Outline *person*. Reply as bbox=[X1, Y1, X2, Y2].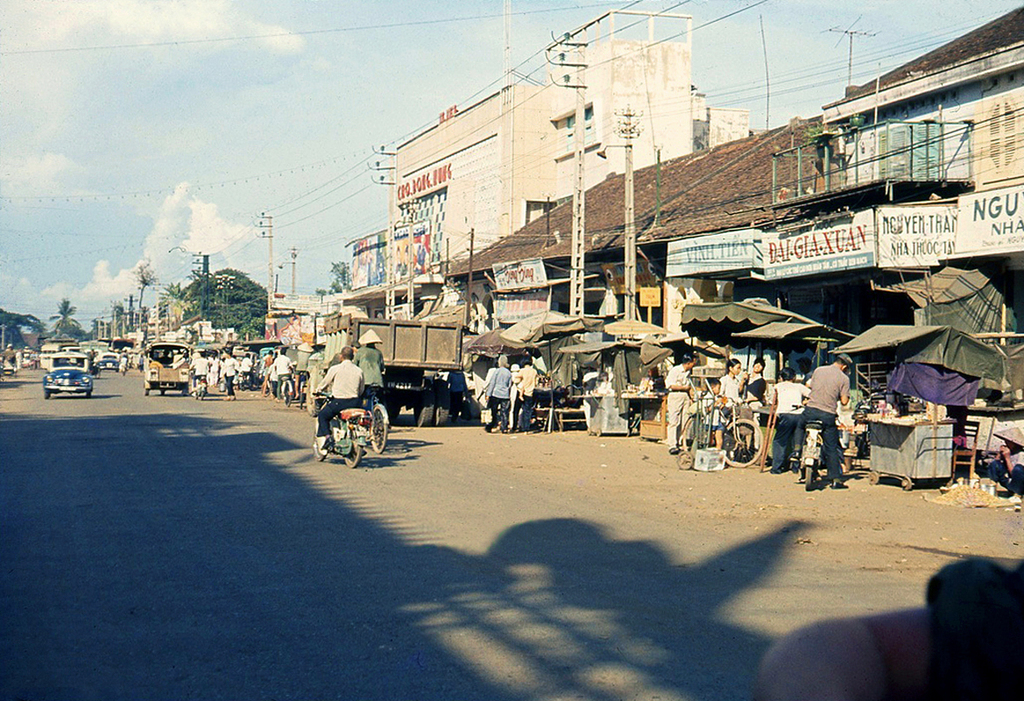
bbox=[308, 343, 365, 449].
